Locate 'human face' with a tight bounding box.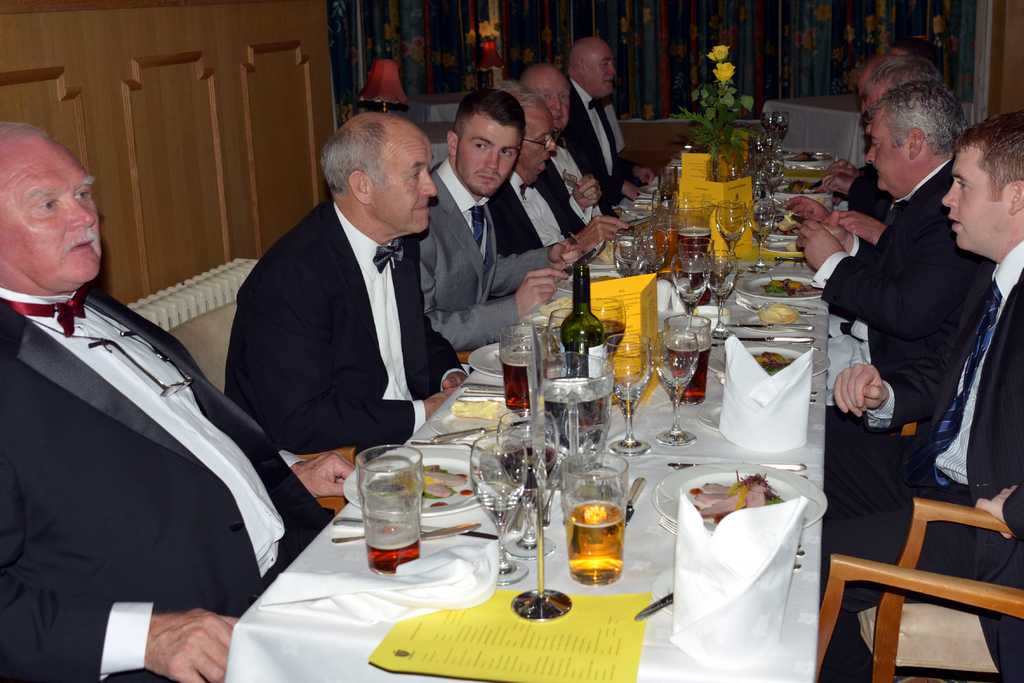
(531,67,573,136).
